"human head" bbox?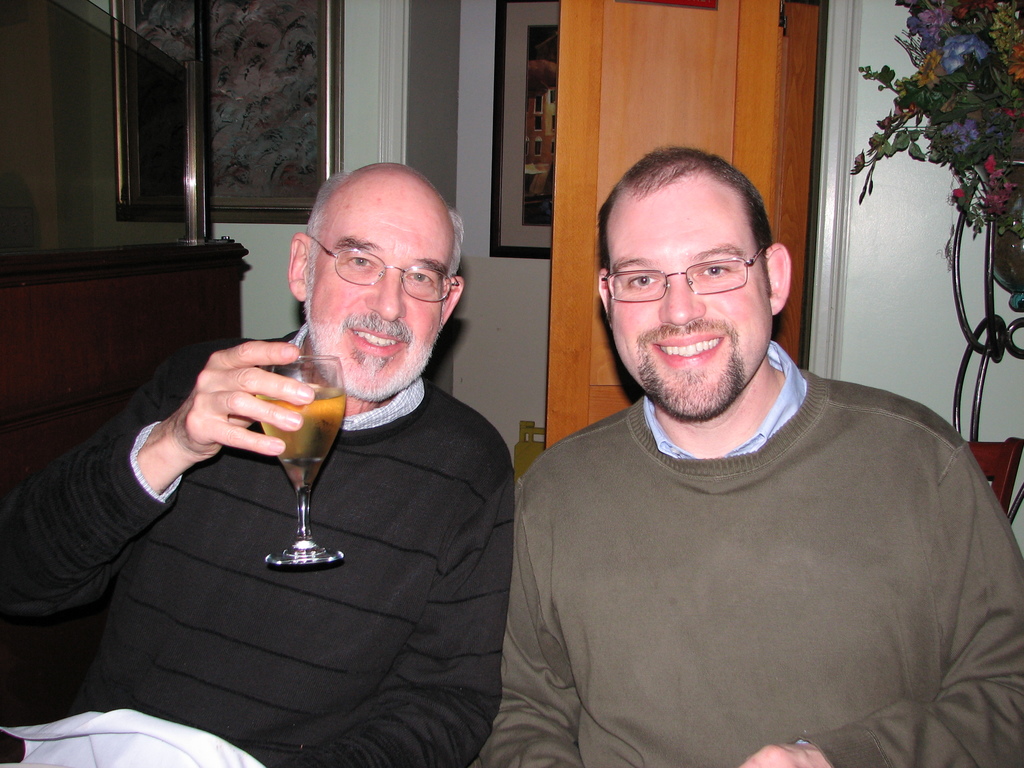
l=593, t=147, r=799, b=392
